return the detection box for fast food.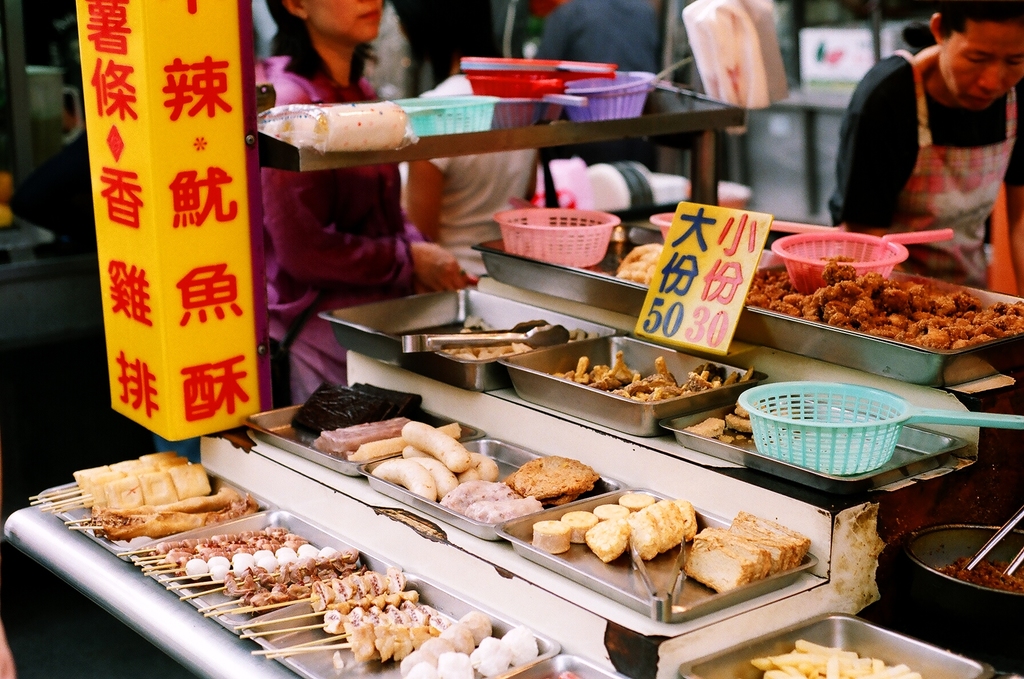
547, 351, 714, 418.
